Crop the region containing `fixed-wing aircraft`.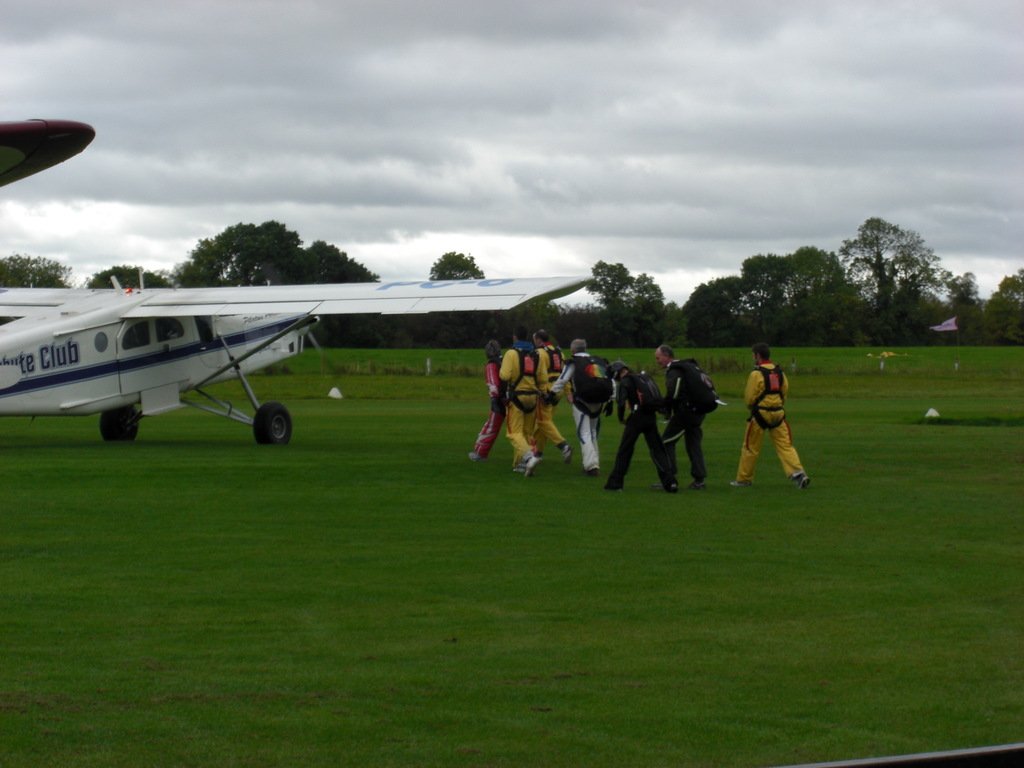
Crop region: bbox=(0, 114, 97, 186).
